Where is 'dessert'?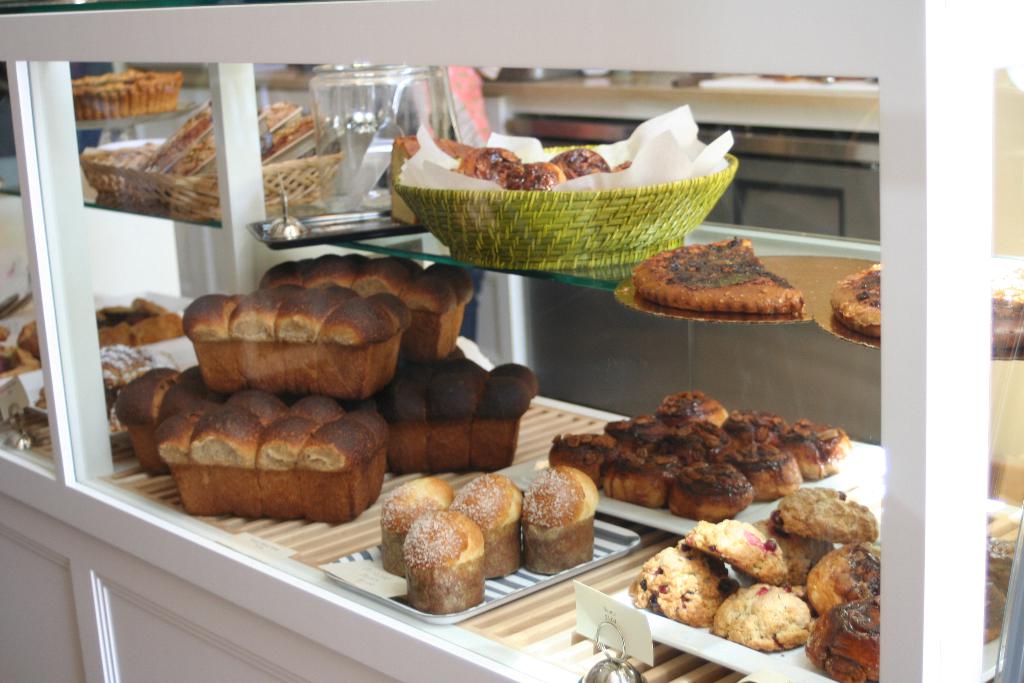
l=714, t=430, r=805, b=500.
